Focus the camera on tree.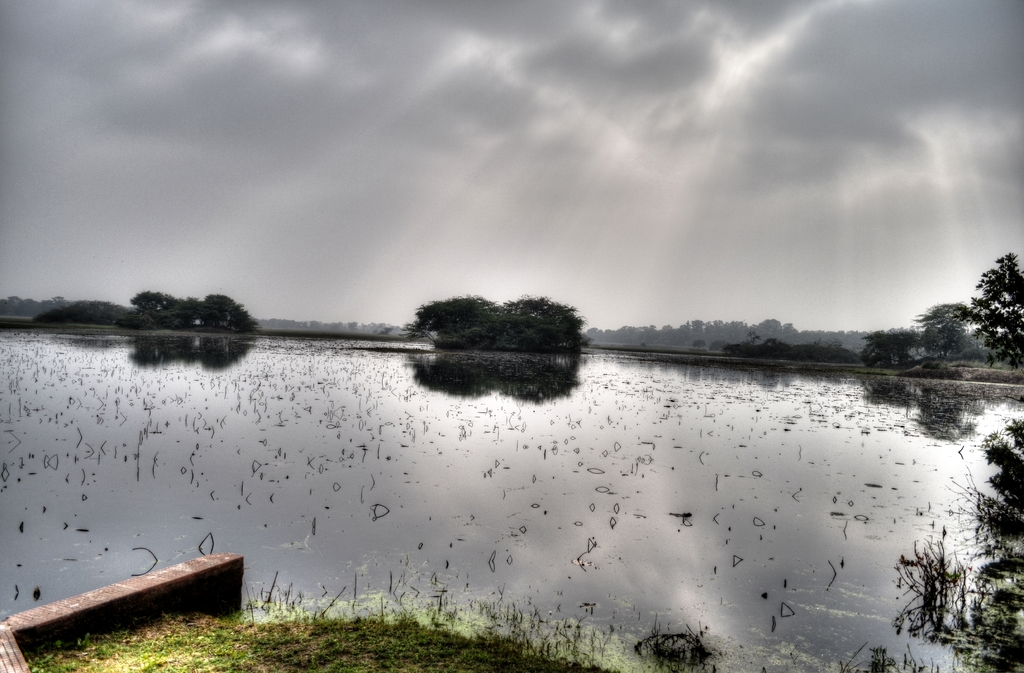
Focus region: detection(959, 253, 1023, 374).
